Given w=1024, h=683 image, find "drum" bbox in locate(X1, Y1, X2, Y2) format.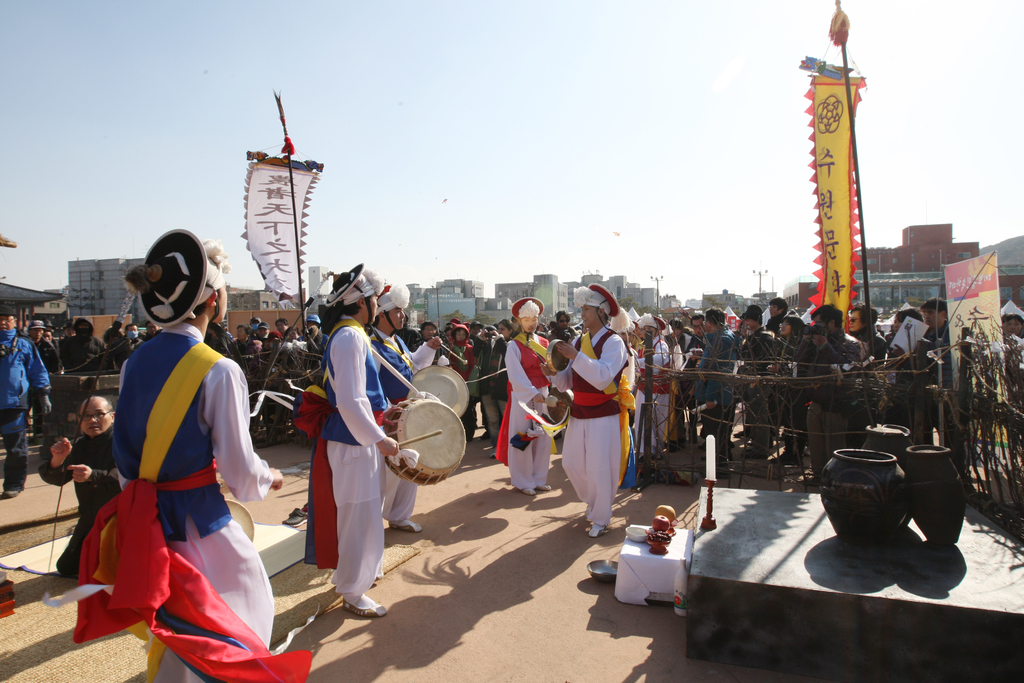
locate(545, 388, 572, 423).
